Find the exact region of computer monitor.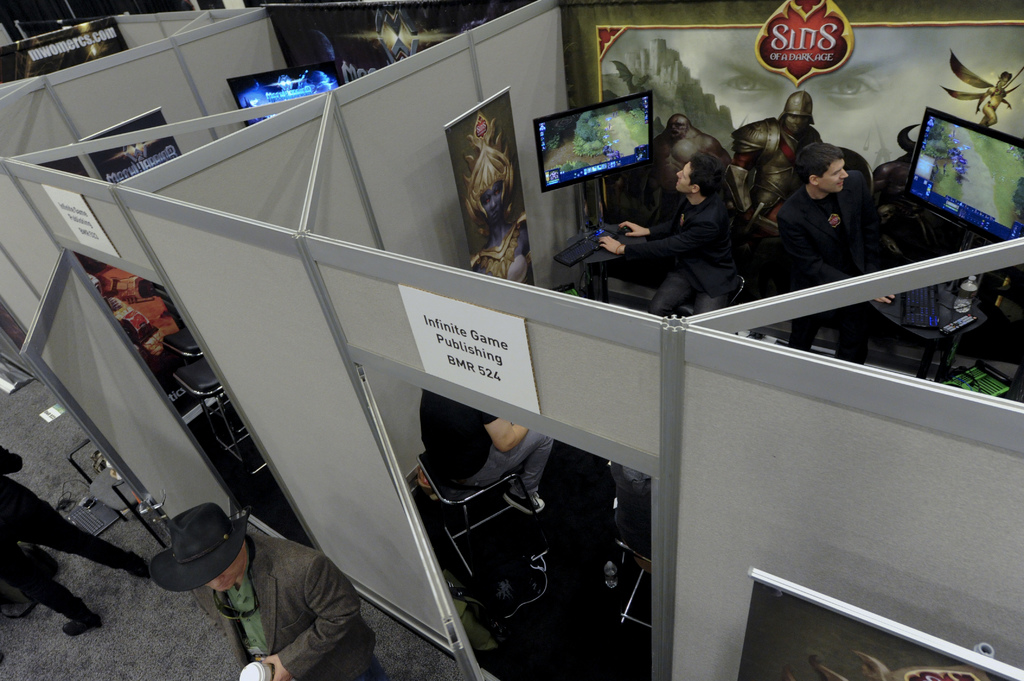
Exact region: box=[890, 99, 1023, 241].
